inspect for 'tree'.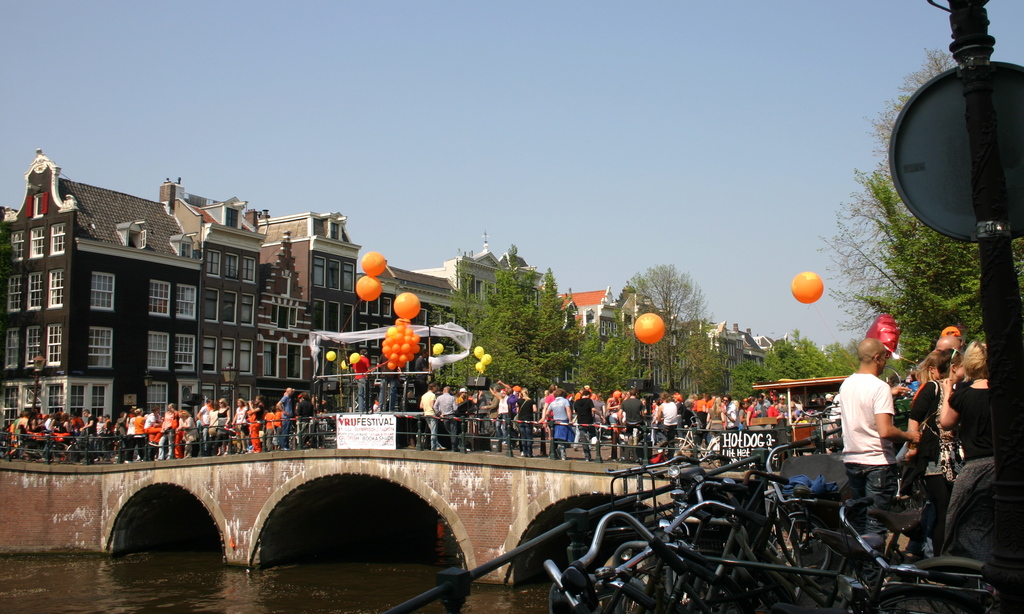
Inspection: bbox(805, 169, 984, 340).
